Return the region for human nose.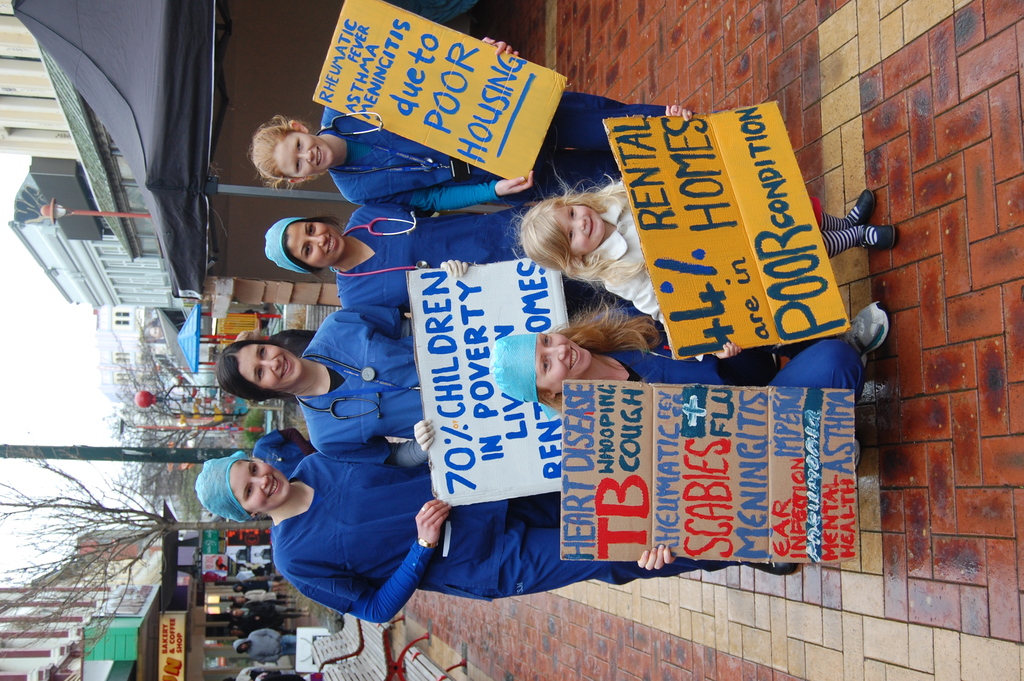
l=310, t=235, r=329, b=247.
